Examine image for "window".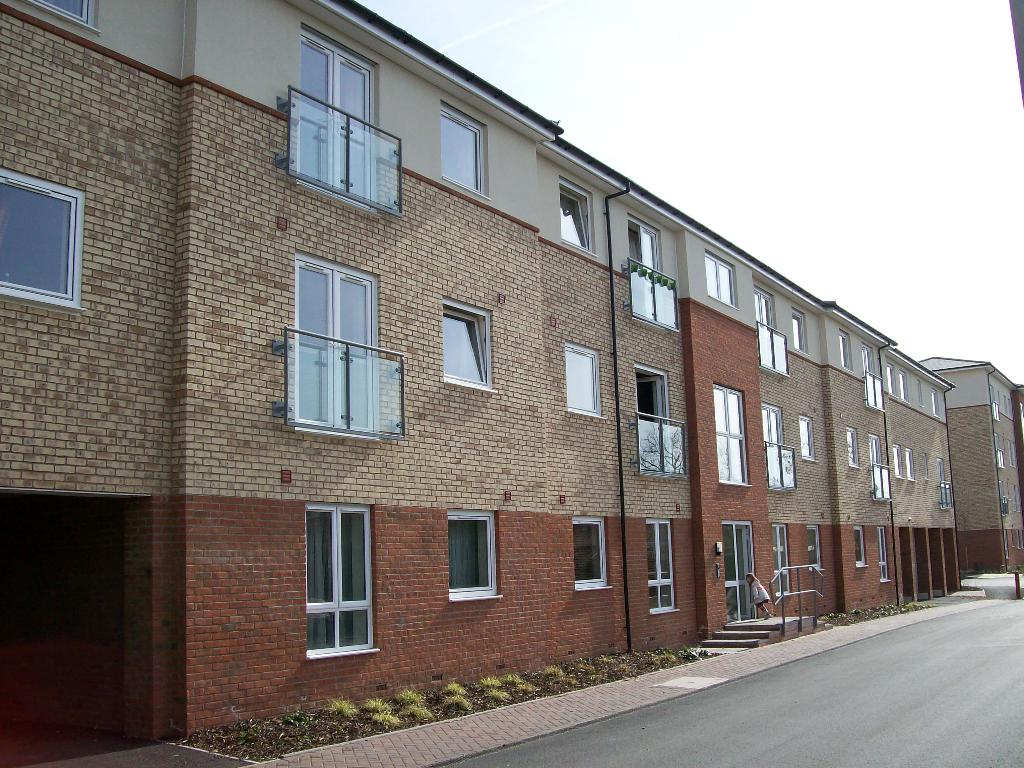
Examination result: BBox(846, 424, 858, 468).
